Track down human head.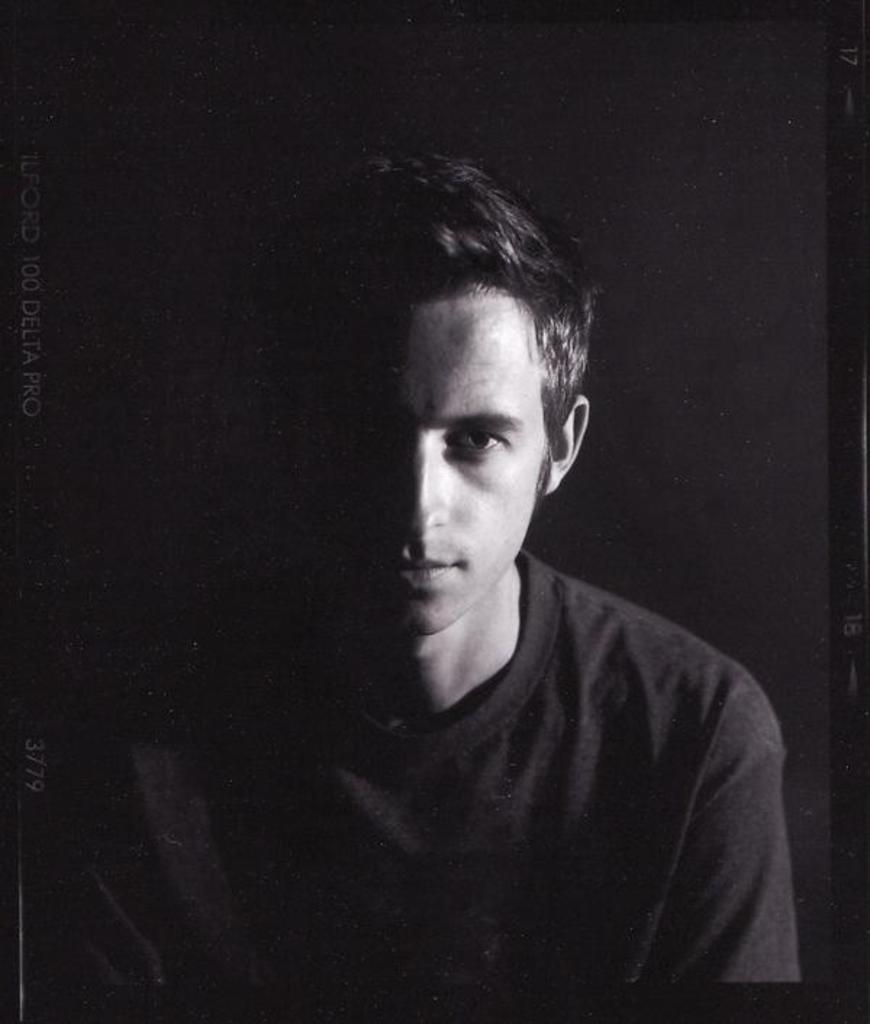
Tracked to bbox(380, 170, 597, 627).
